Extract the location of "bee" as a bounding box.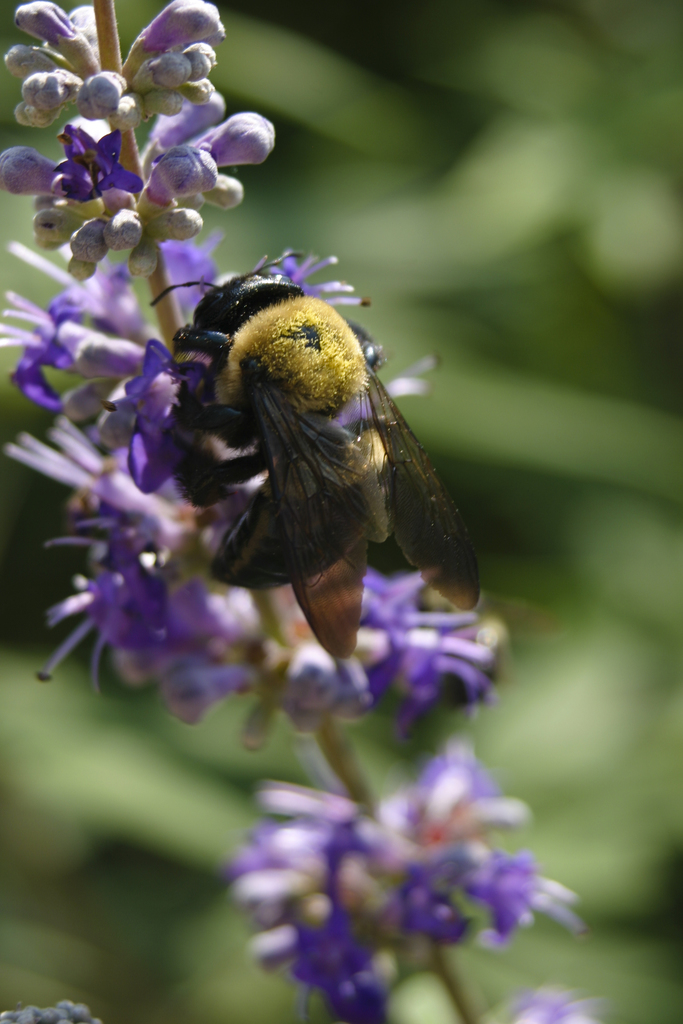
[124,228,491,692].
